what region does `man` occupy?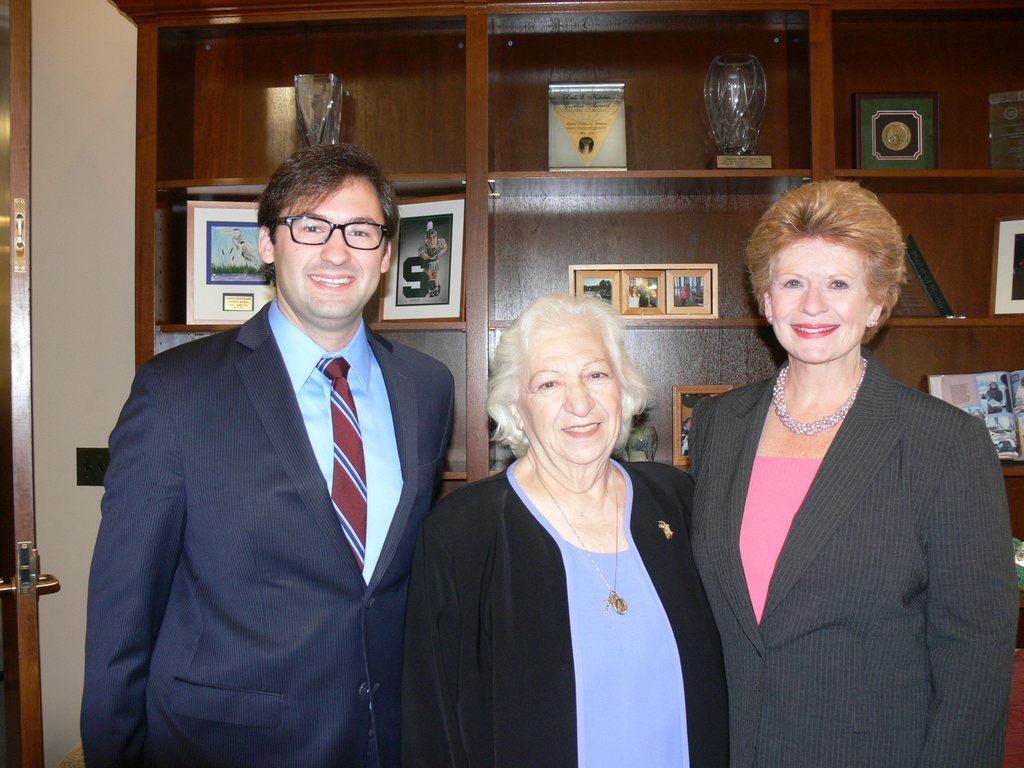
box=[86, 125, 468, 755].
